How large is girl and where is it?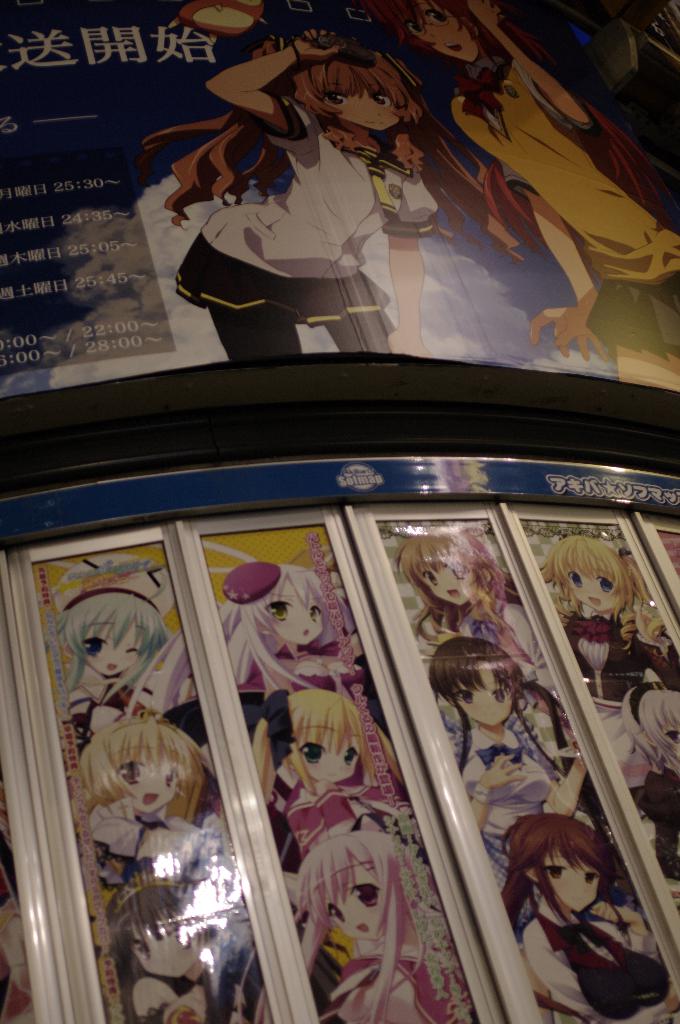
Bounding box: crop(509, 806, 649, 1016).
